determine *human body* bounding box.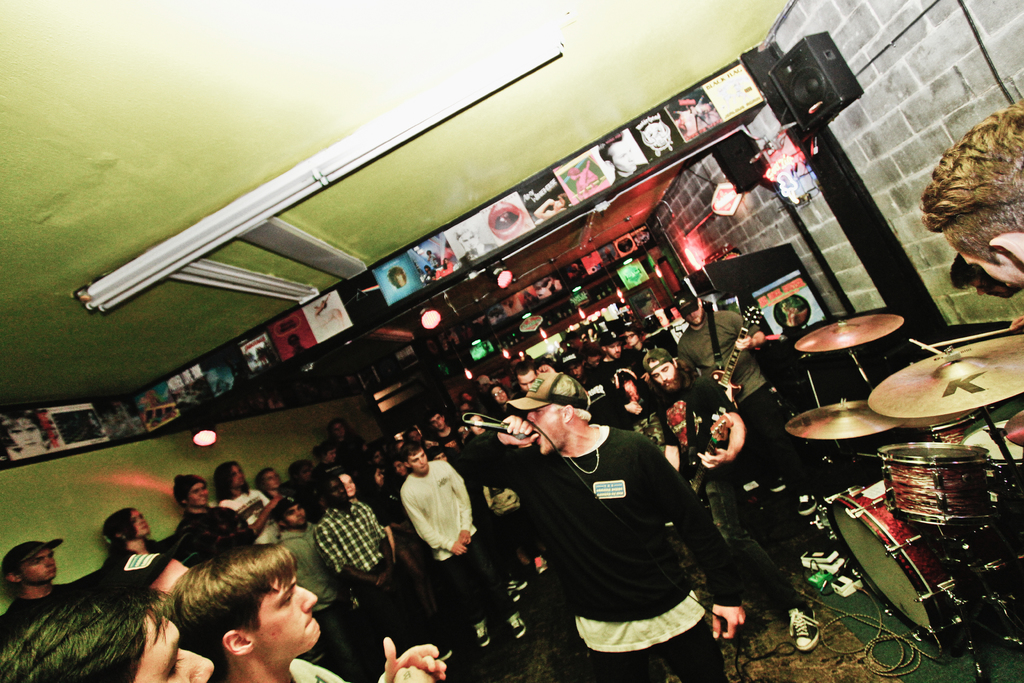
Determined: x1=655, y1=368, x2=825, y2=639.
